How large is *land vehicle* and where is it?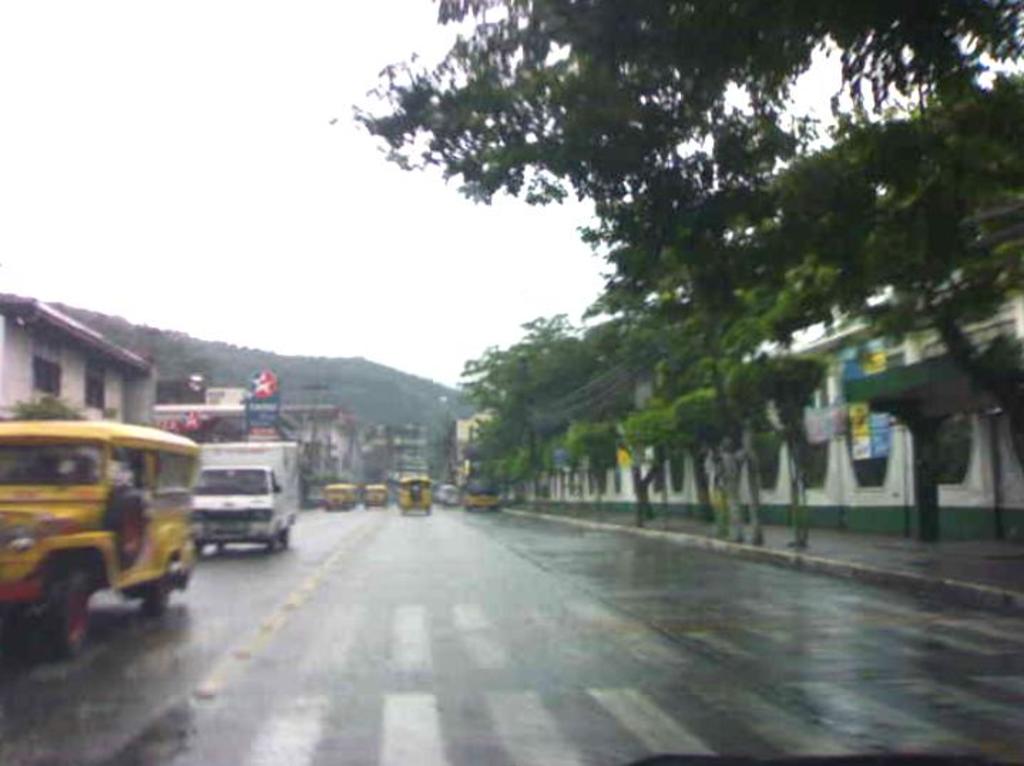
Bounding box: l=191, t=439, r=301, b=554.
